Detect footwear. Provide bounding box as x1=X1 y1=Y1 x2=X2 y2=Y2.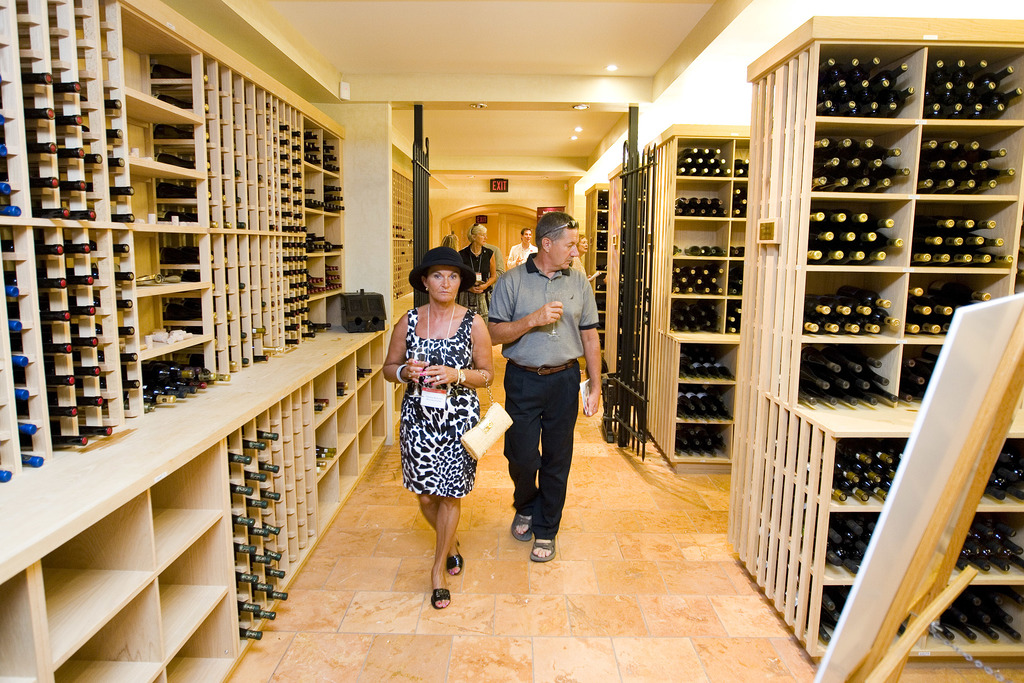
x1=442 y1=539 x2=463 y2=578.
